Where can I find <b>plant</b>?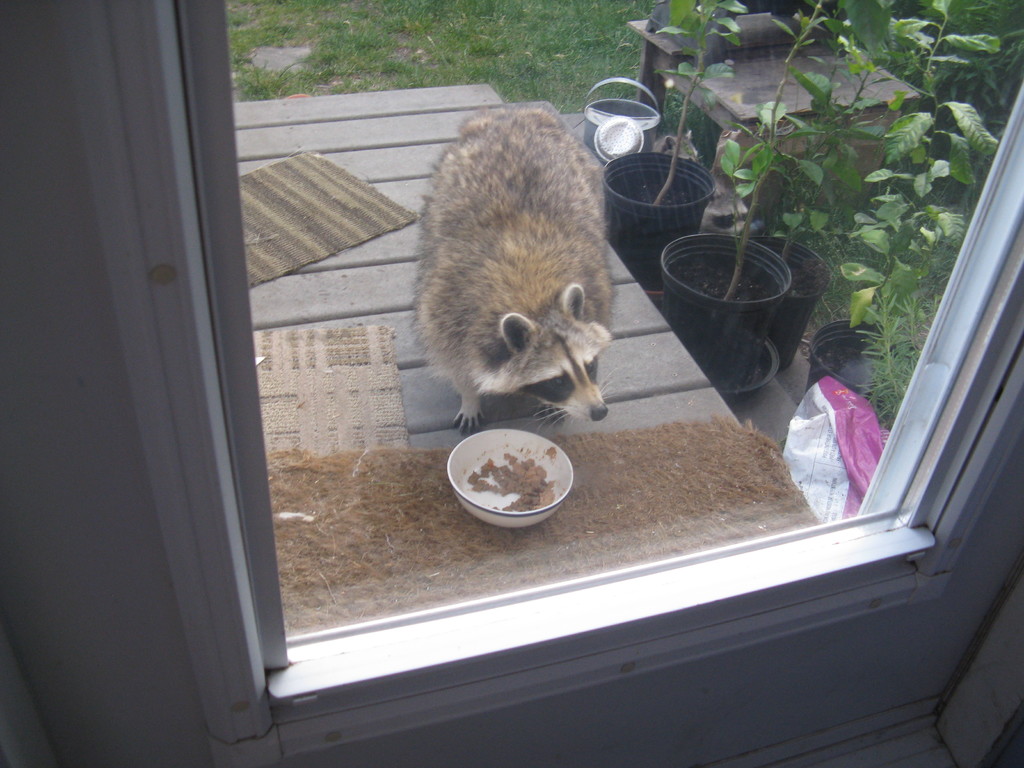
You can find it at 639/0/739/202.
